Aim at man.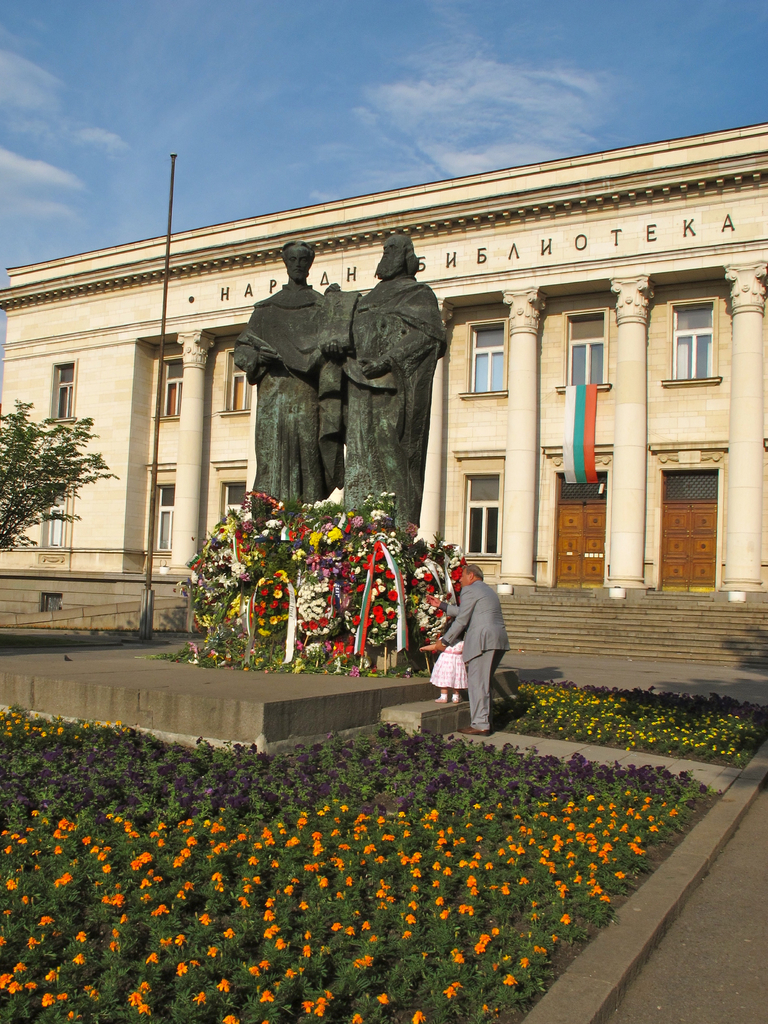
Aimed at 231, 241, 364, 505.
